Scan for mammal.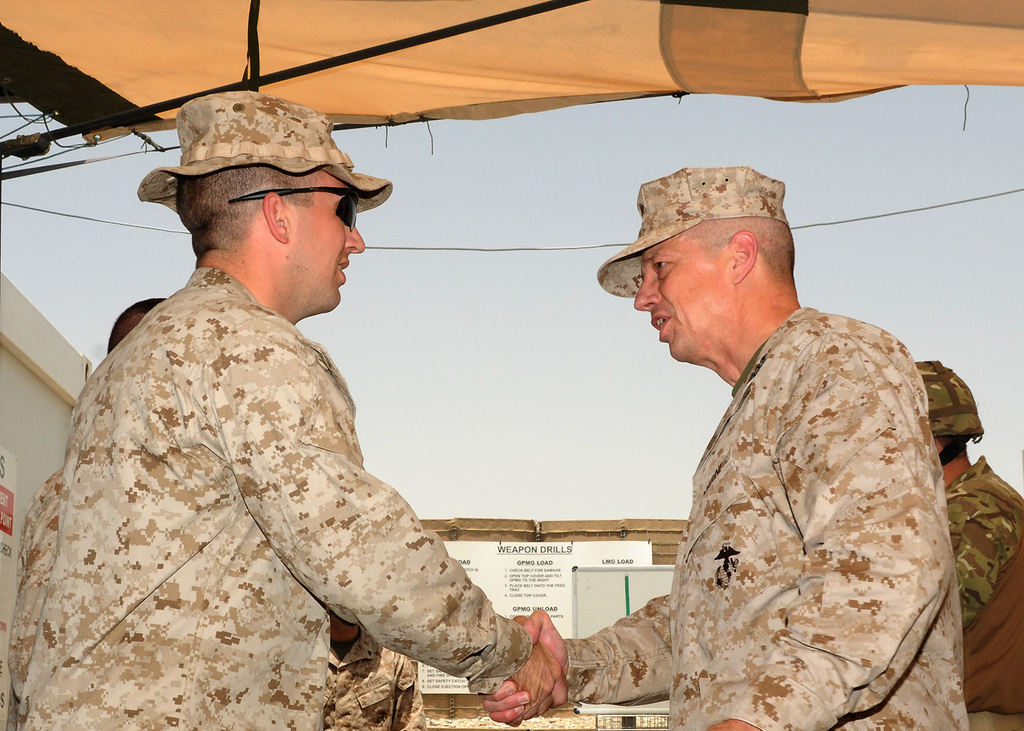
Scan result: rect(479, 164, 970, 730).
